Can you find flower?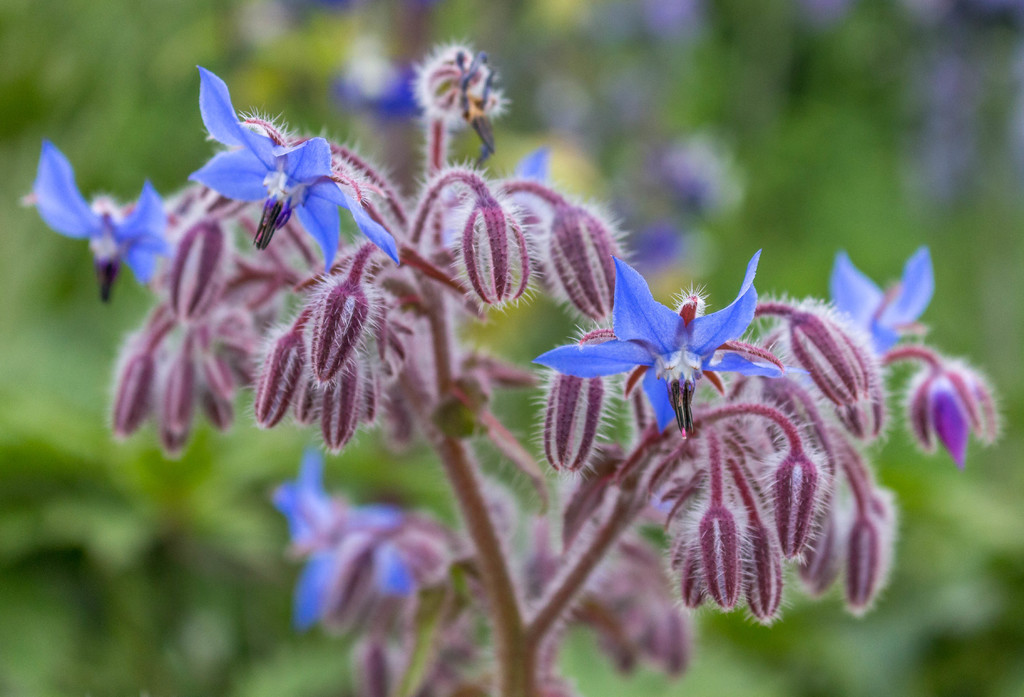
Yes, bounding box: x1=185 y1=63 x2=399 y2=264.
